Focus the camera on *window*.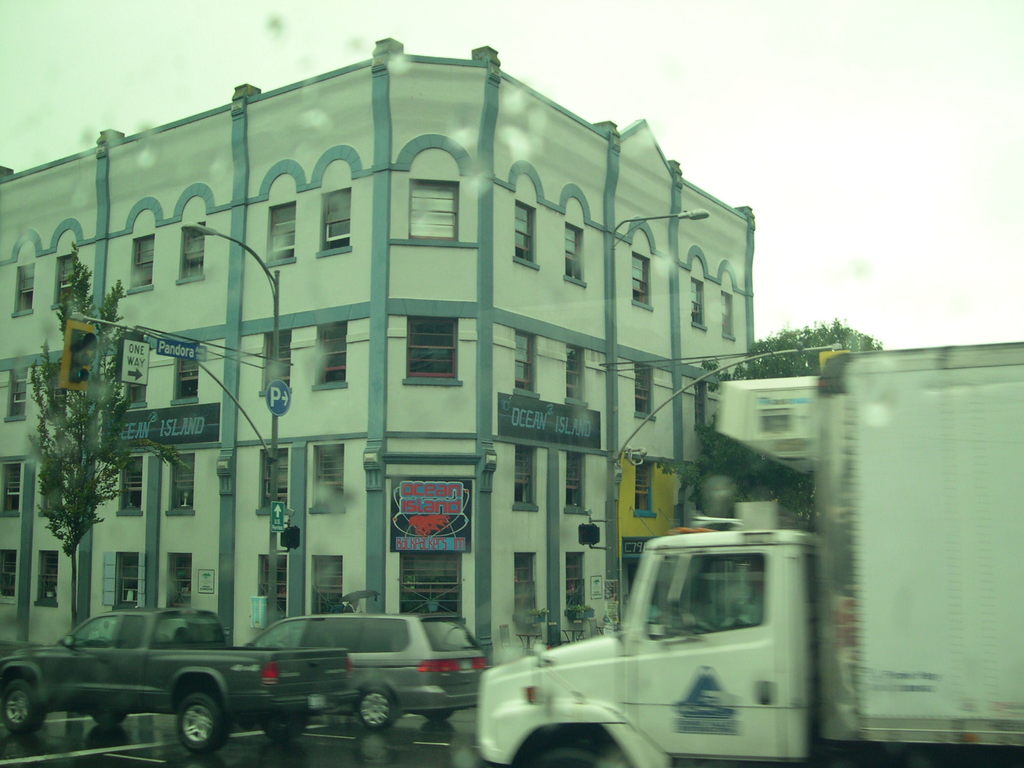
Focus region: rect(262, 333, 292, 394).
